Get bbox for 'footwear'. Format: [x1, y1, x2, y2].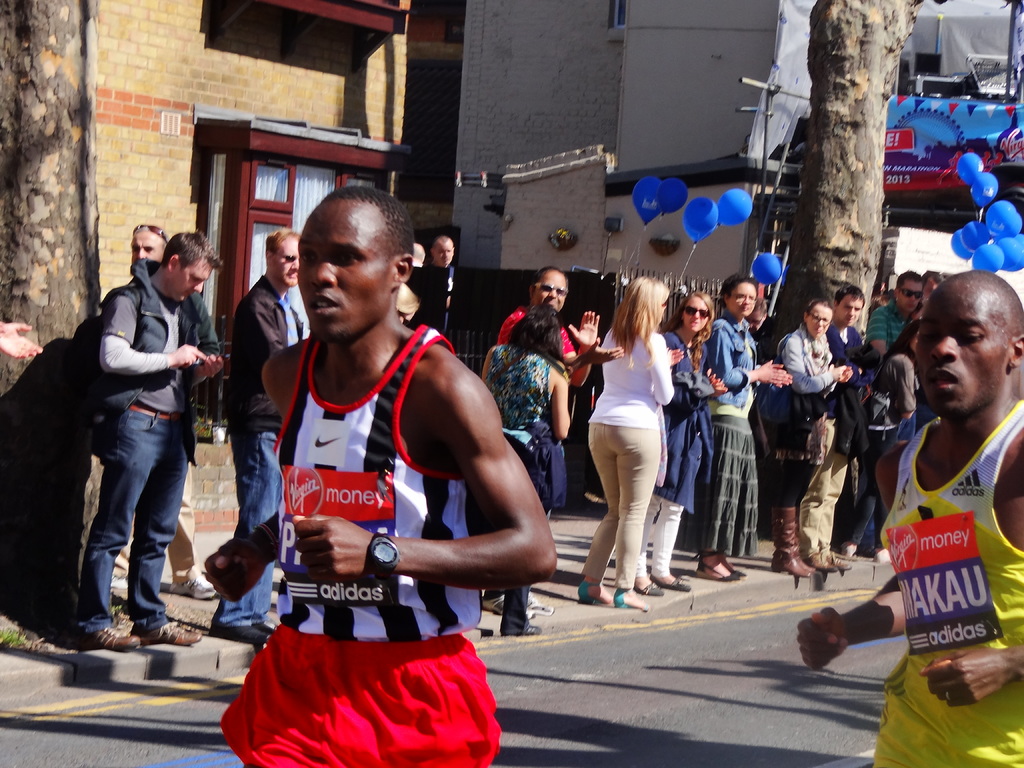
[656, 573, 688, 596].
